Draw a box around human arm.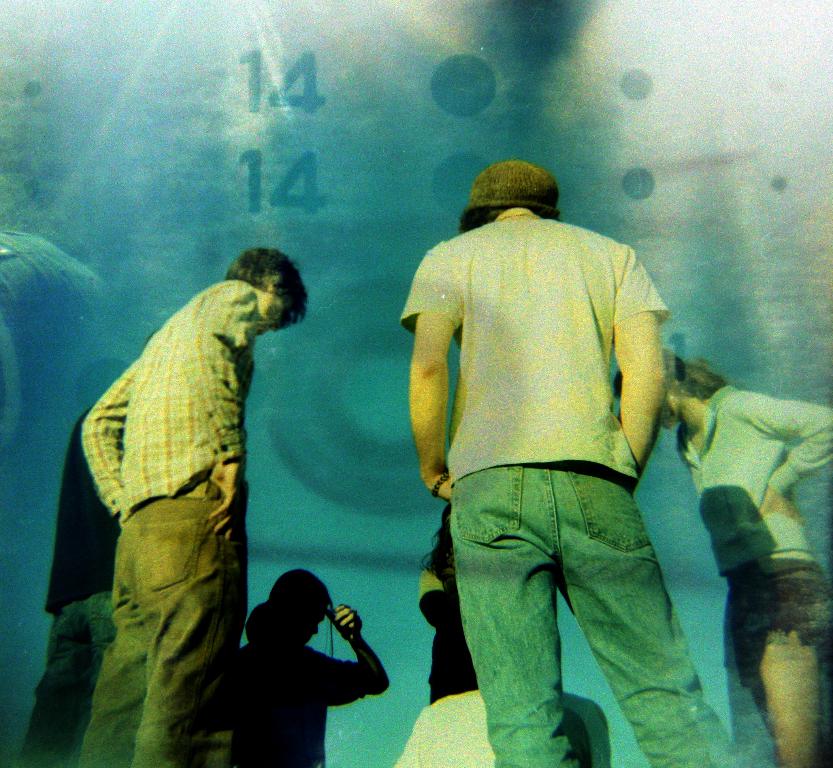
{"left": 597, "top": 228, "right": 657, "bottom": 465}.
